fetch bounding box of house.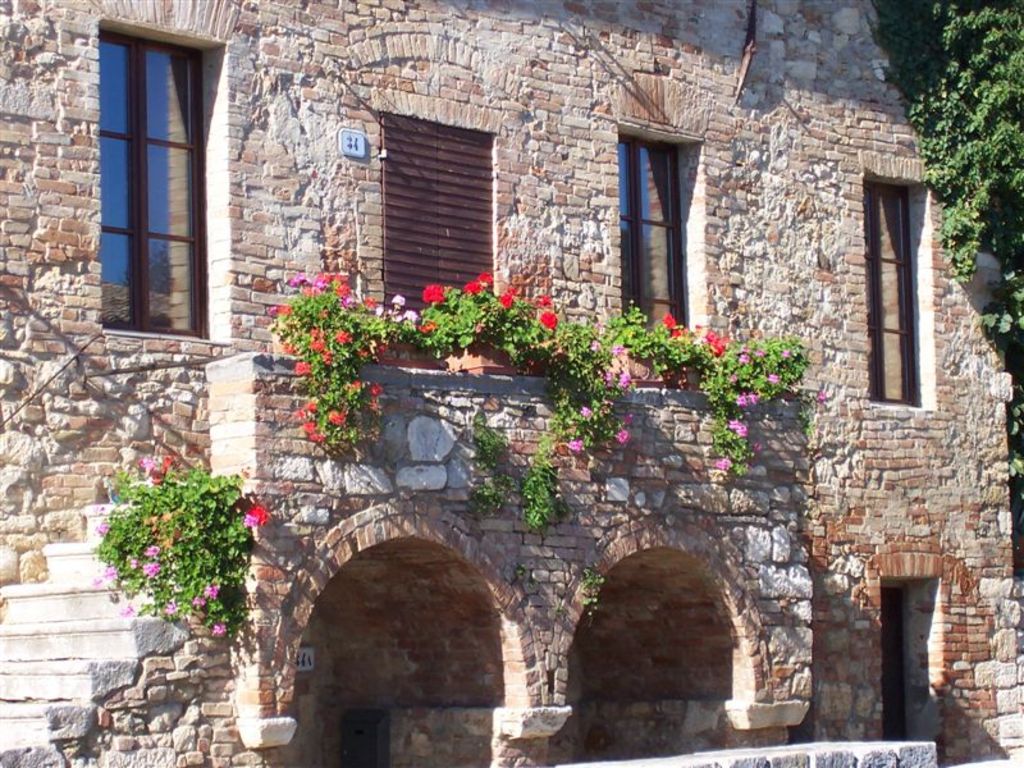
Bbox: box=[0, 0, 1023, 767].
